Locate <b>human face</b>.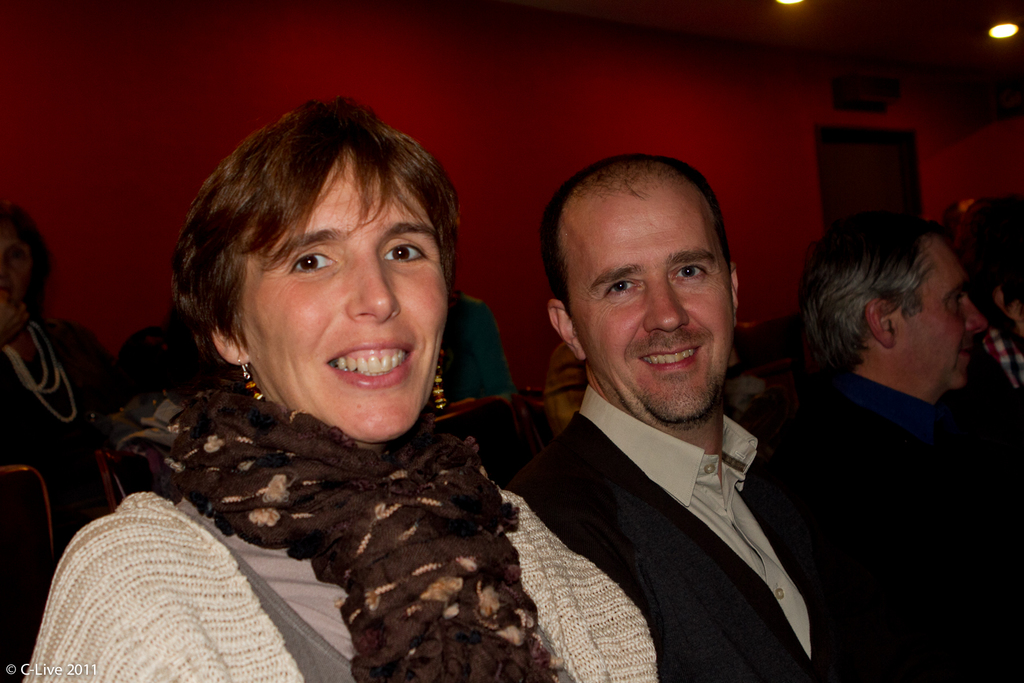
Bounding box: select_region(573, 180, 739, 421).
